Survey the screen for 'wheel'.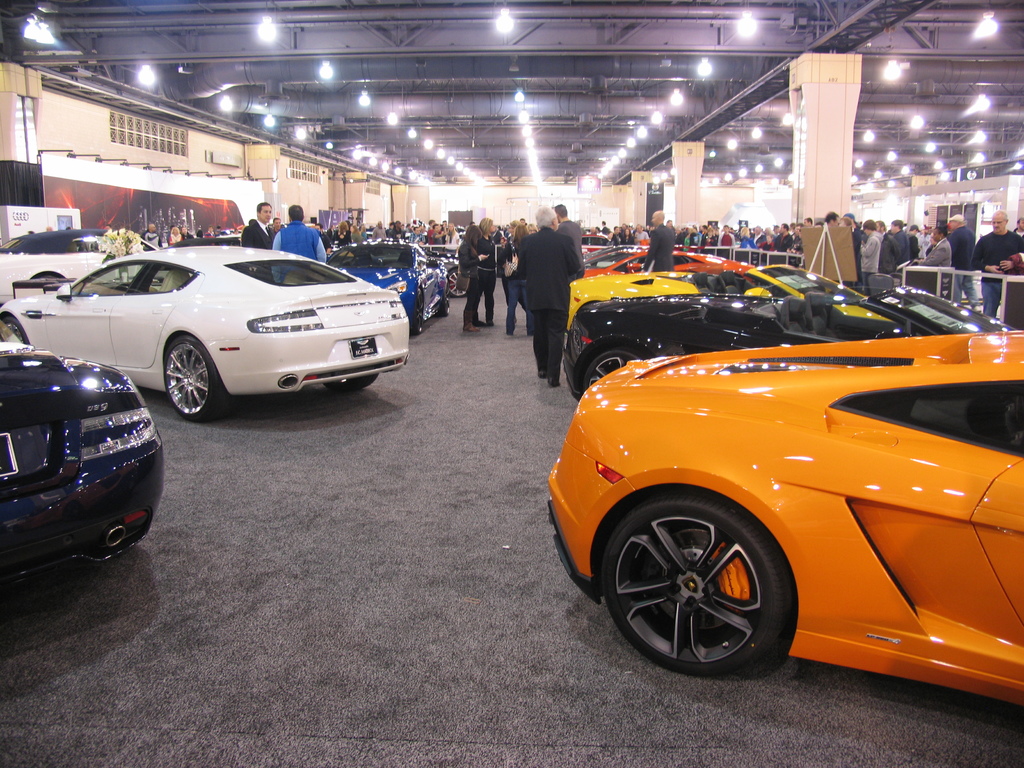
Survey found: x1=164, y1=335, x2=220, y2=419.
